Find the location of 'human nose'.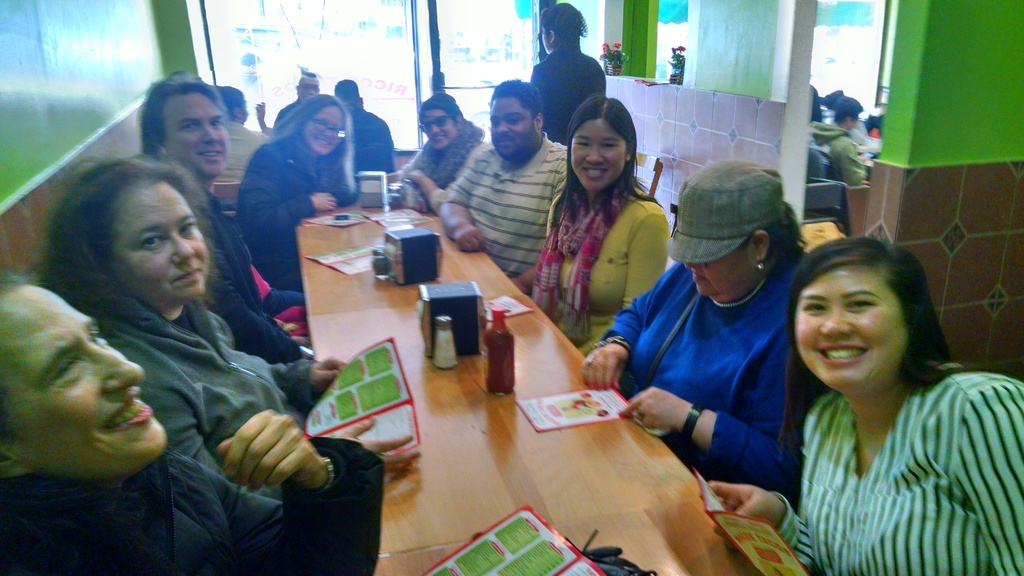
Location: crop(685, 259, 700, 269).
